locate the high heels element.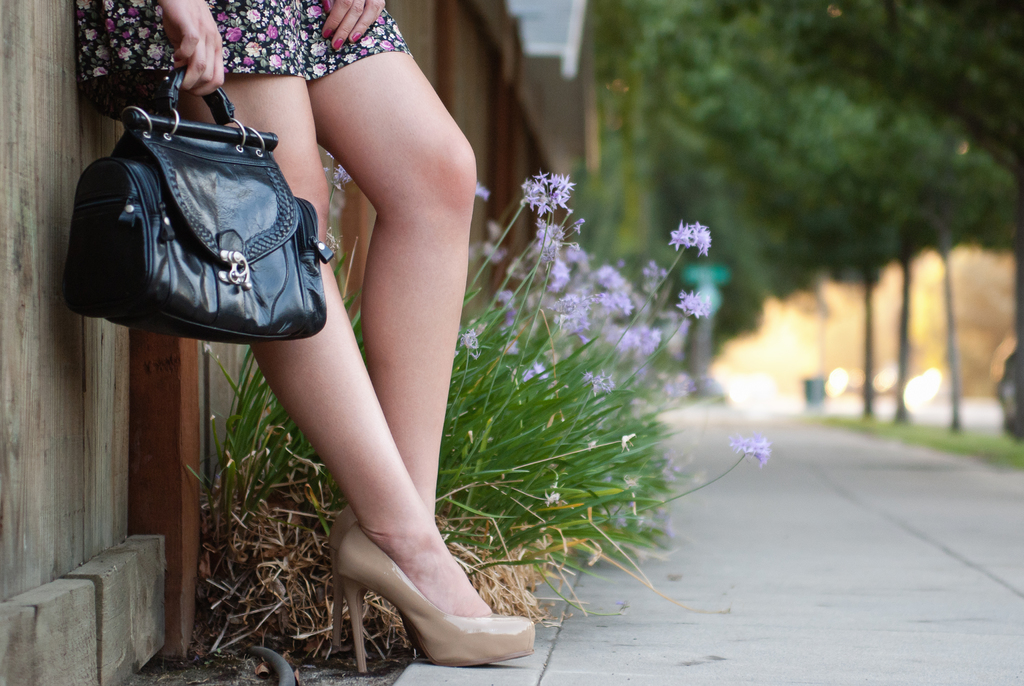
Element bbox: locate(330, 503, 360, 647).
